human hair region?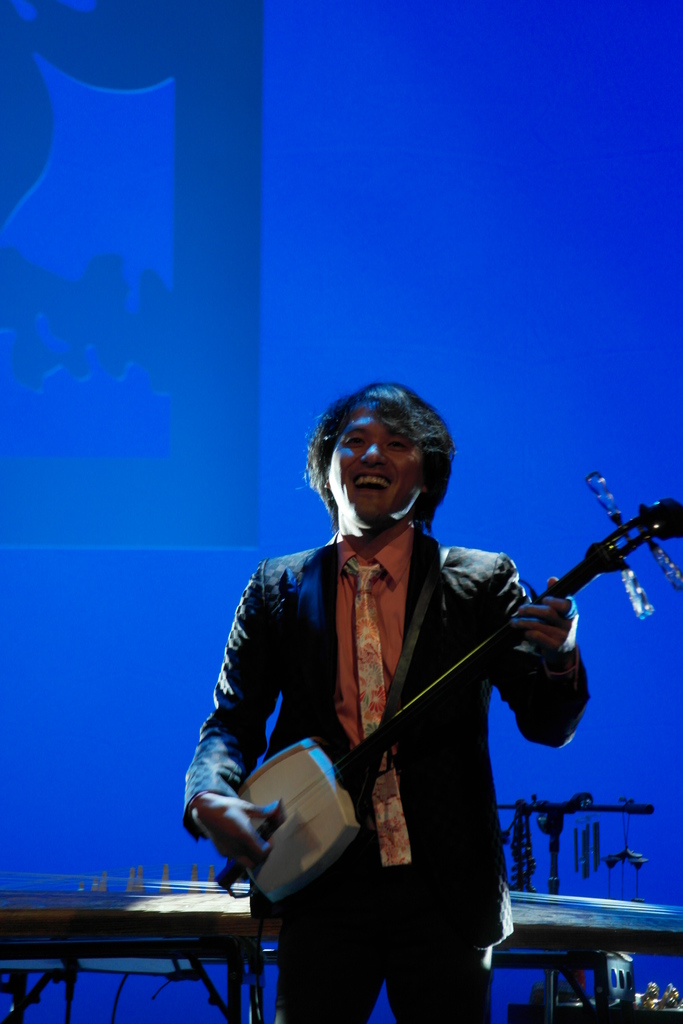
region(307, 381, 454, 525)
